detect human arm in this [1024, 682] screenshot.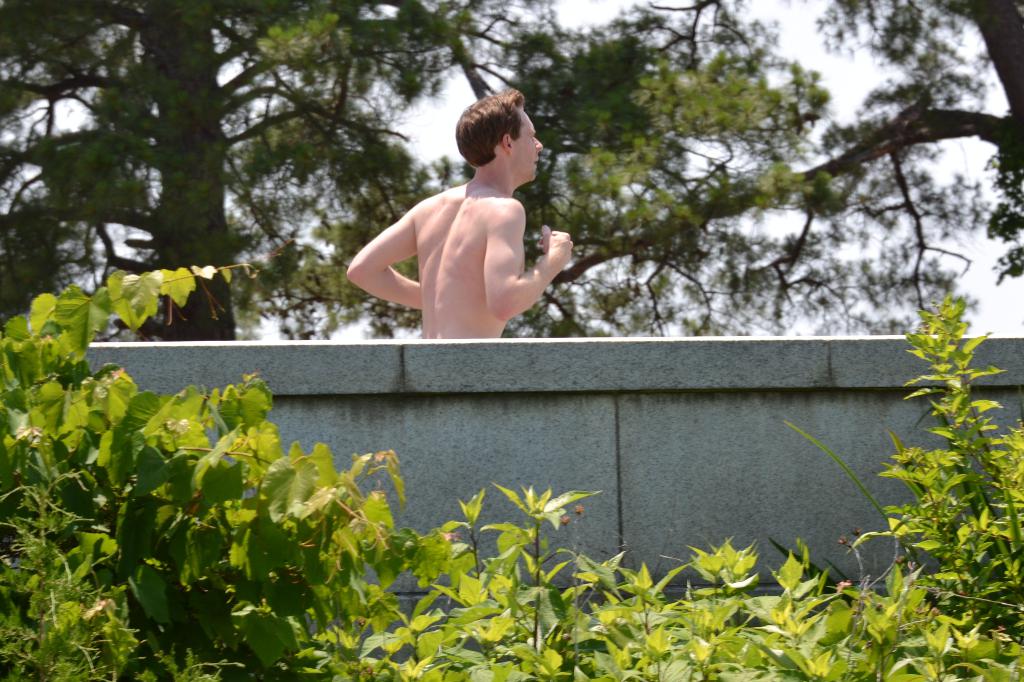
Detection: {"x1": 481, "y1": 199, "x2": 573, "y2": 321}.
